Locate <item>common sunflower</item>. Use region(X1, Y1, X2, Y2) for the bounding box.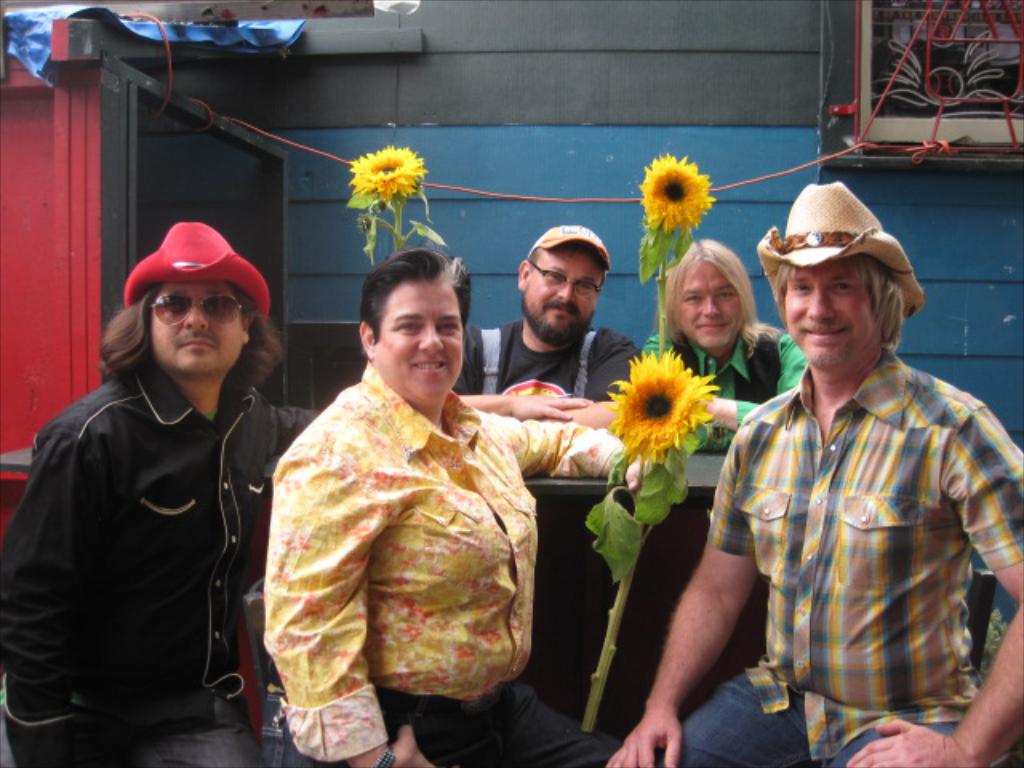
region(605, 354, 710, 467).
